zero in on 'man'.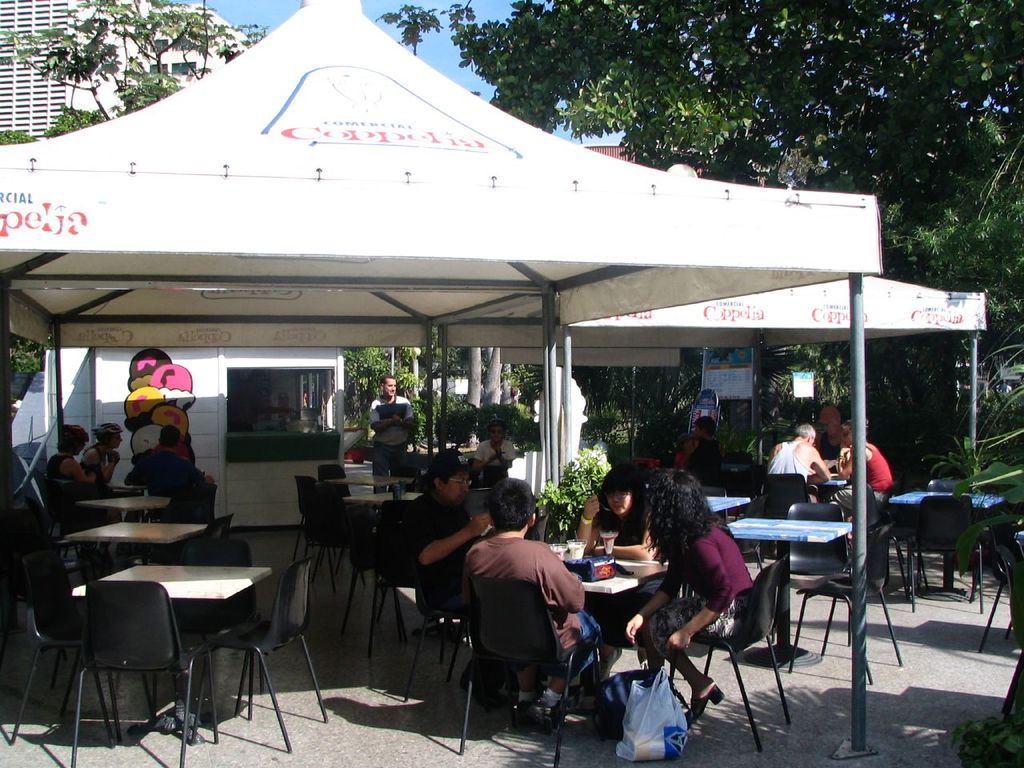
Zeroed in: crop(814, 406, 845, 461).
